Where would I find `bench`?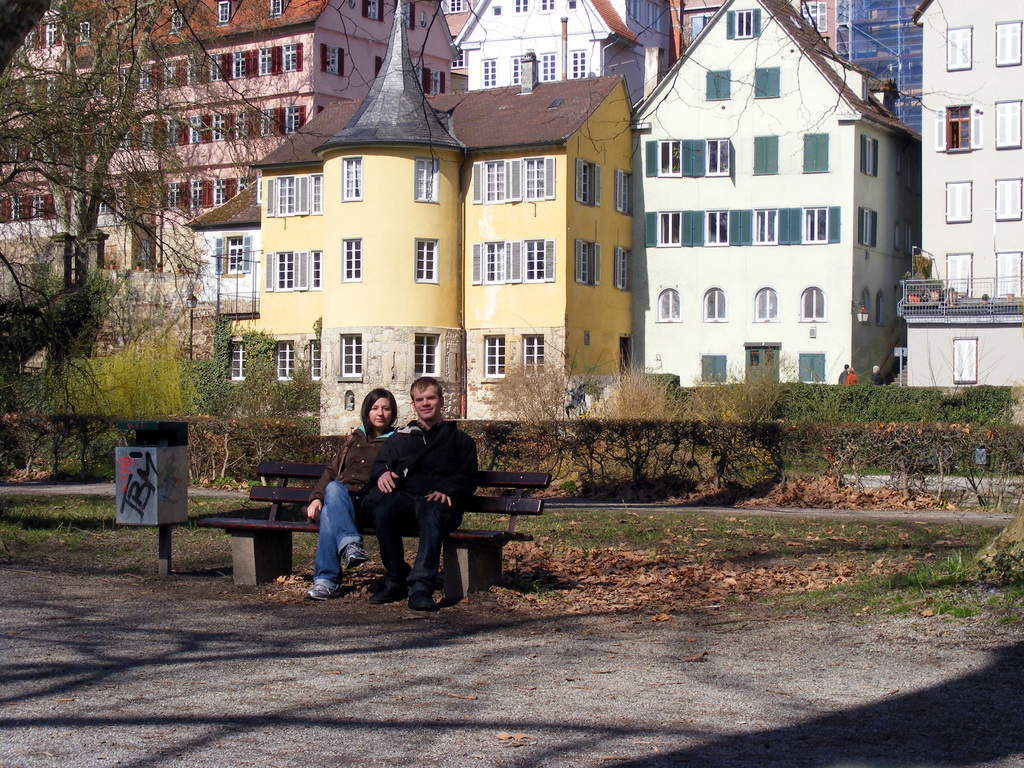
At BBox(199, 461, 552, 599).
